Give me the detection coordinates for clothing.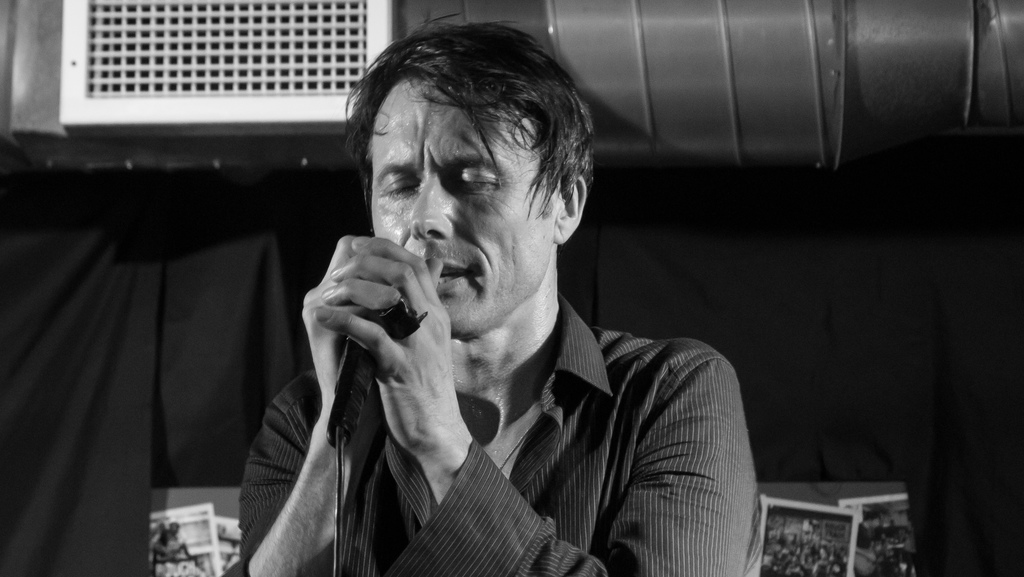
(239,298,769,576).
